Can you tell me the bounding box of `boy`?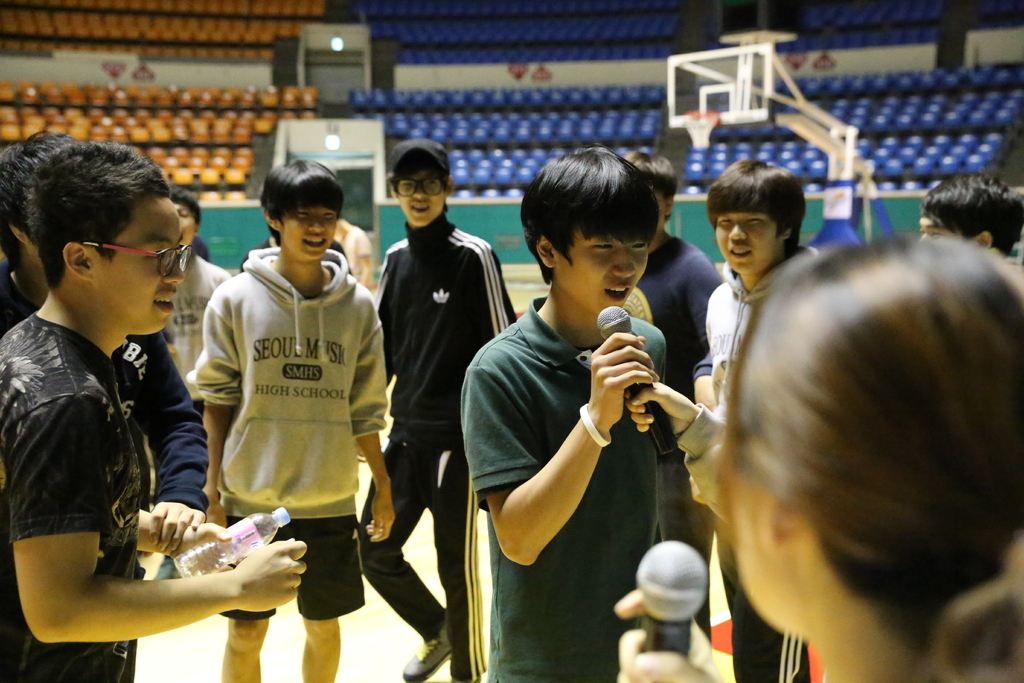
BBox(163, 192, 243, 395).
